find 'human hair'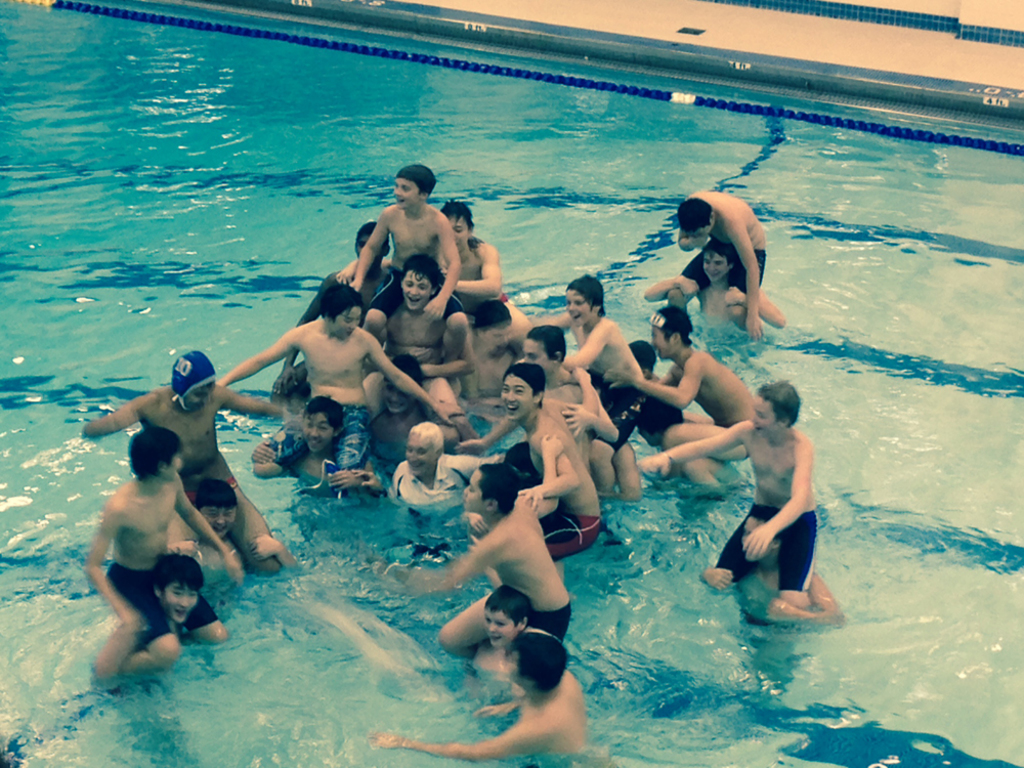
l=356, t=219, r=375, b=237
